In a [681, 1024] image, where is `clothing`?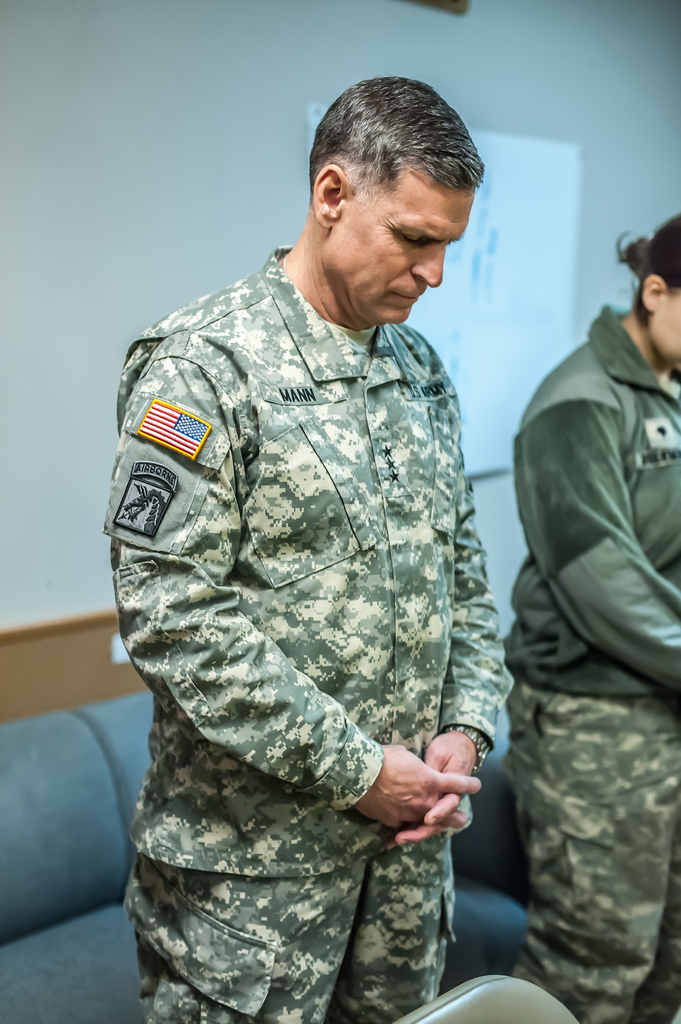
select_region(76, 177, 523, 1023).
